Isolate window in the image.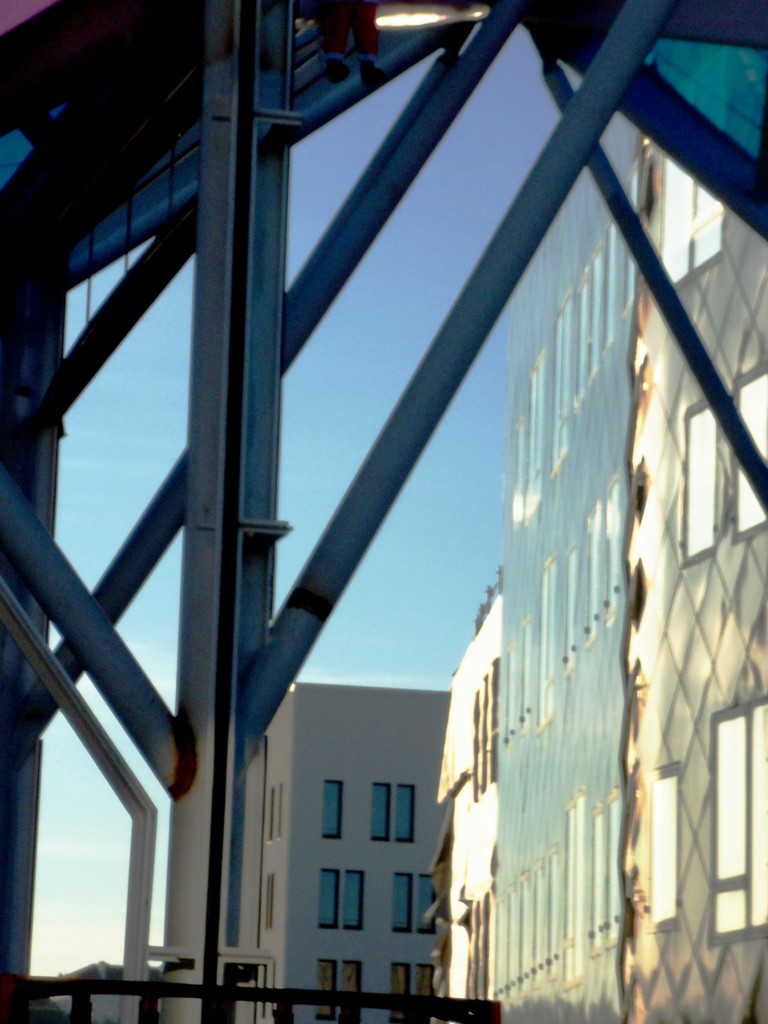
Isolated region: bbox=[415, 869, 436, 939].
